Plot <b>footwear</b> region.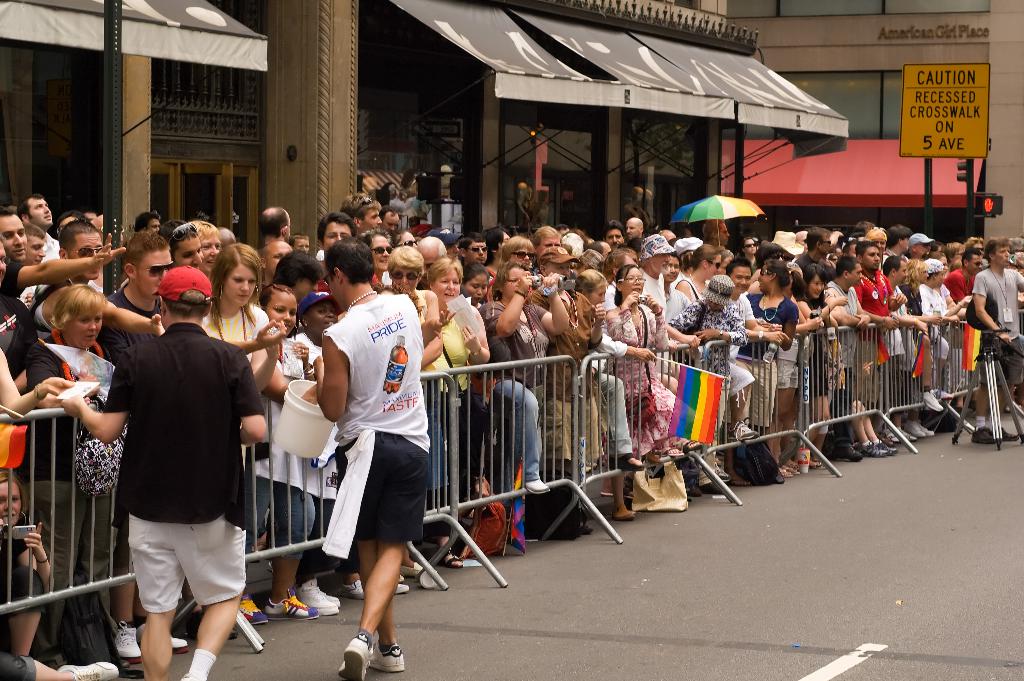
Plotted at [x1=266, y1=594, x2=320, y2=618].
